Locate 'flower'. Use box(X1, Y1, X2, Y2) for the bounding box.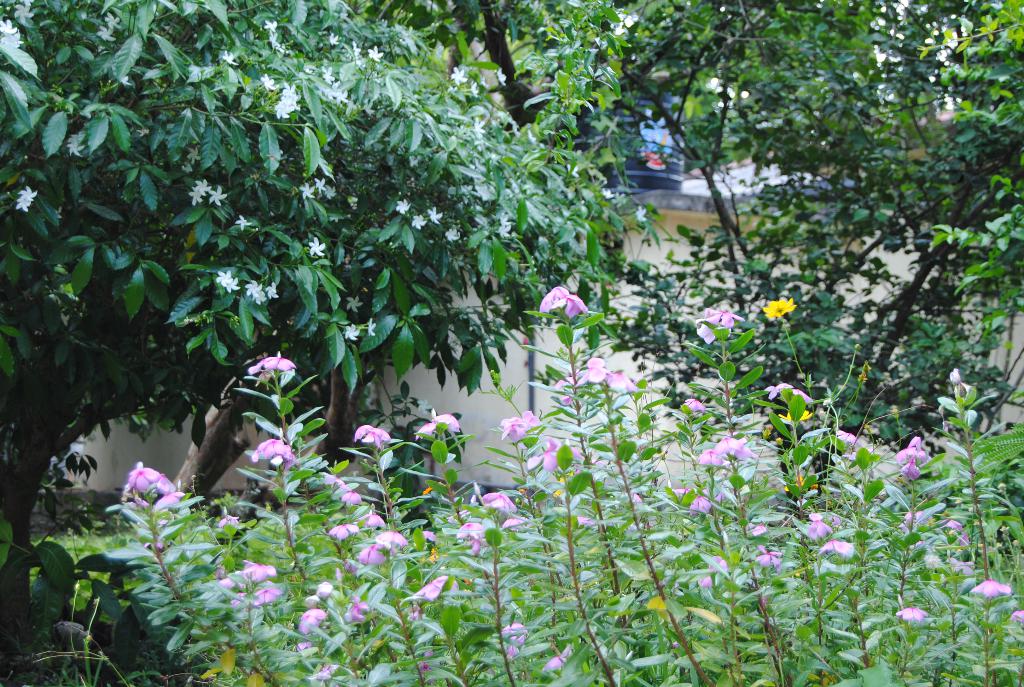
box(604, 369, 636, 390).
